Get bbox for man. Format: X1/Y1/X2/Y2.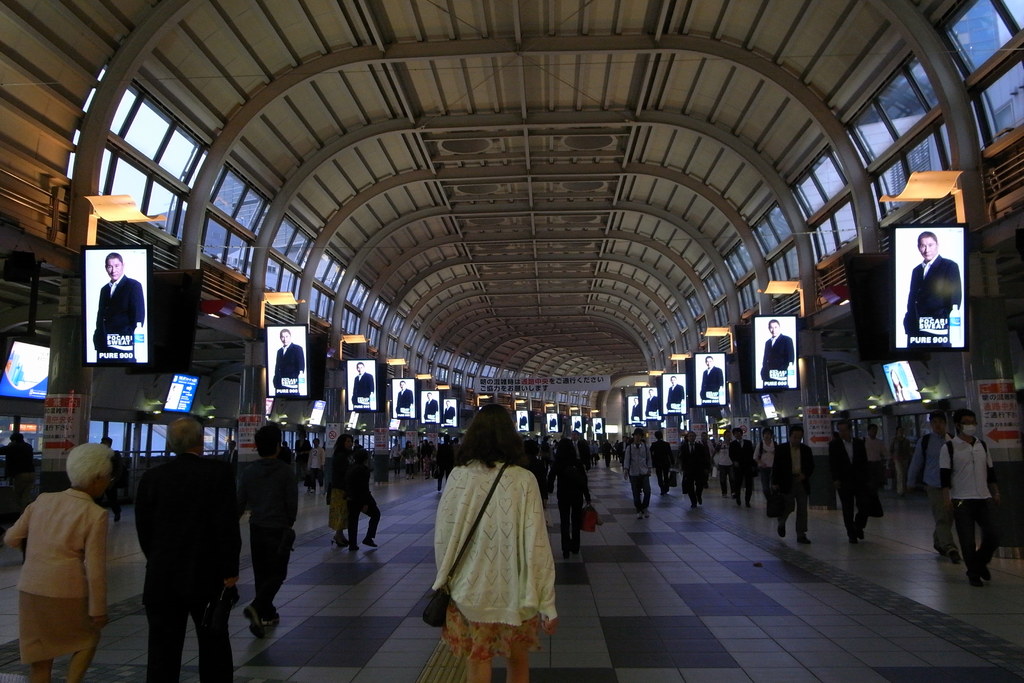
272/330/305/395.
